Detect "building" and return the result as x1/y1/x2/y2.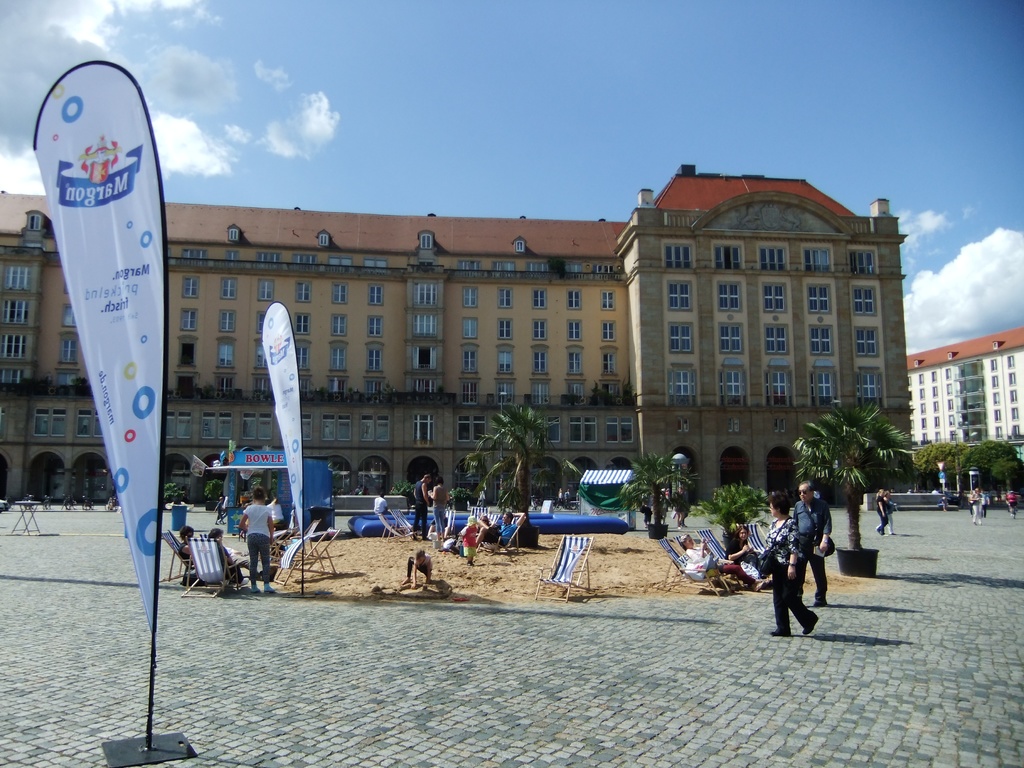
904/322/1023/449.
